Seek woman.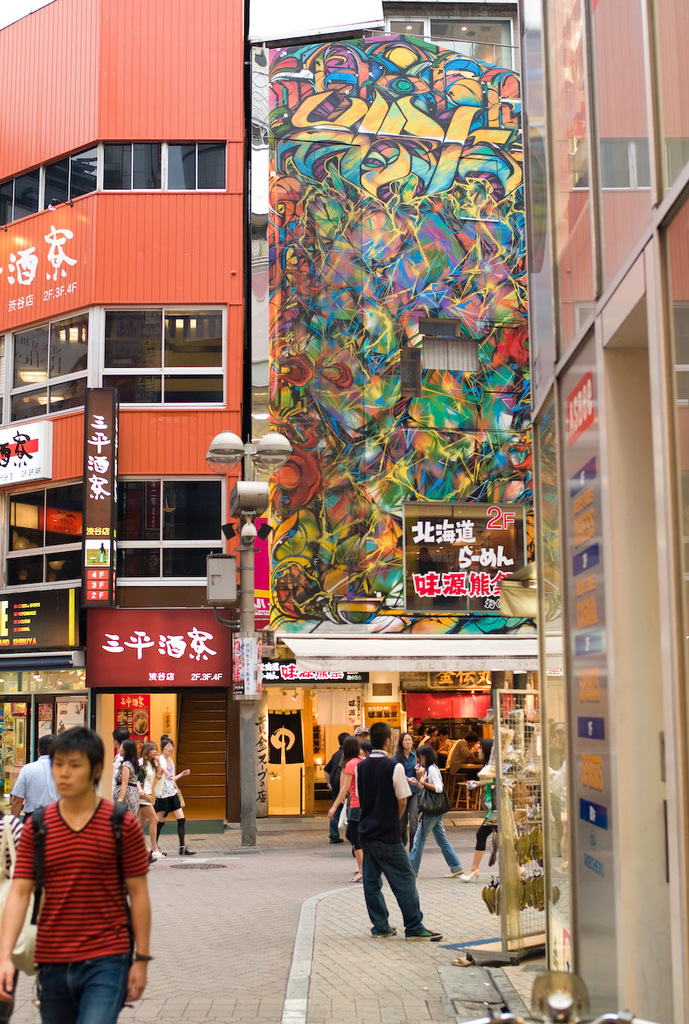
l=394, t=730, r=417, b=781.
